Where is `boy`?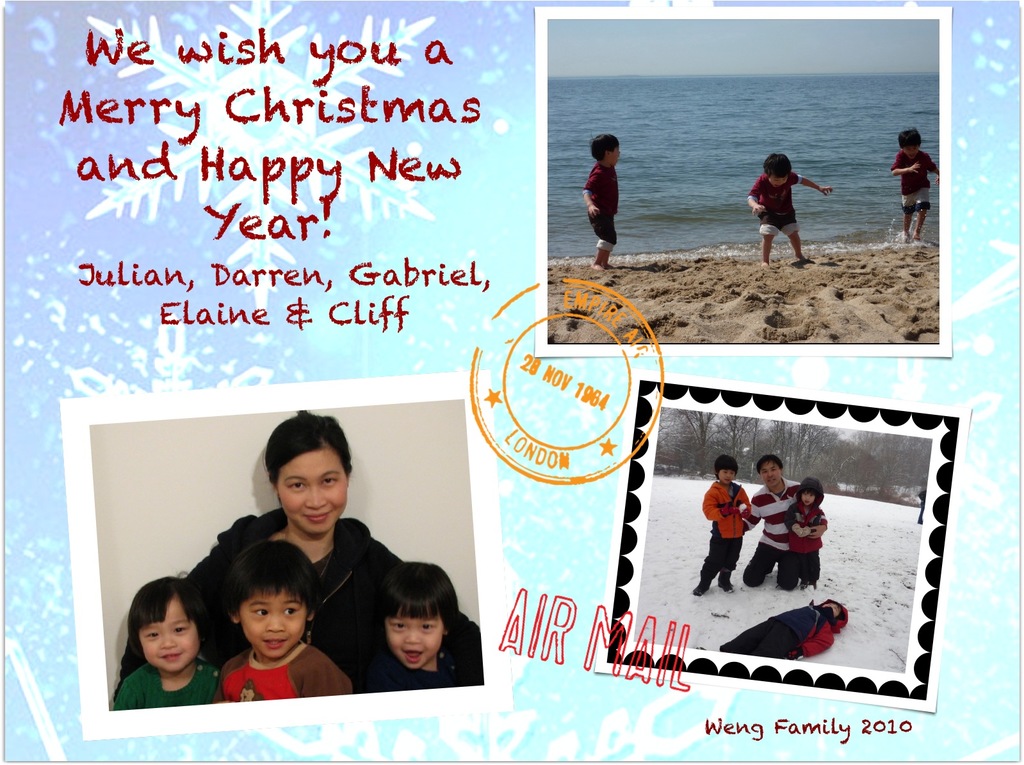
578 132 622 271.
